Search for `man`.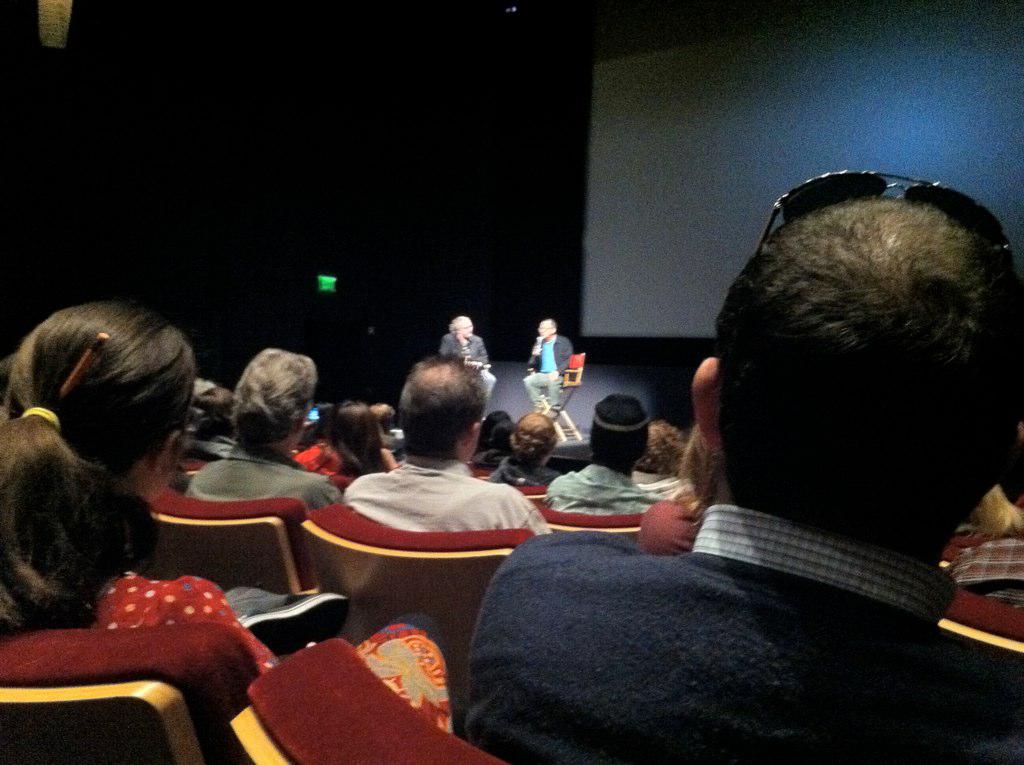
Found at [x1=342, y1=354, x2=552, y2=538].
